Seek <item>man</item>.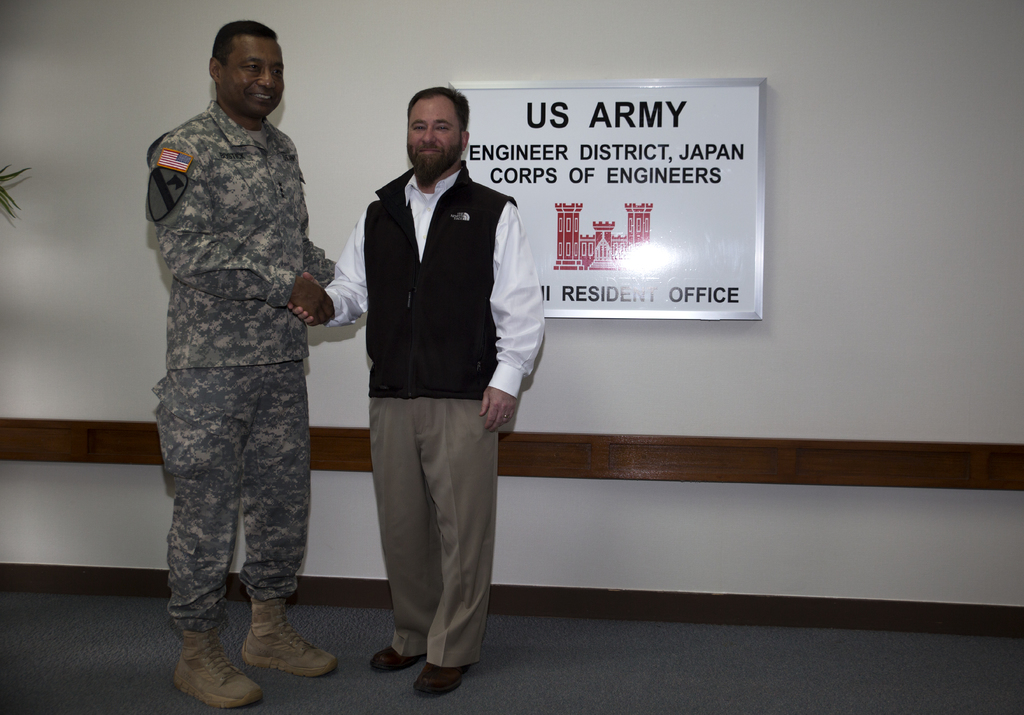
bbox(325, 87, 534, 669).
